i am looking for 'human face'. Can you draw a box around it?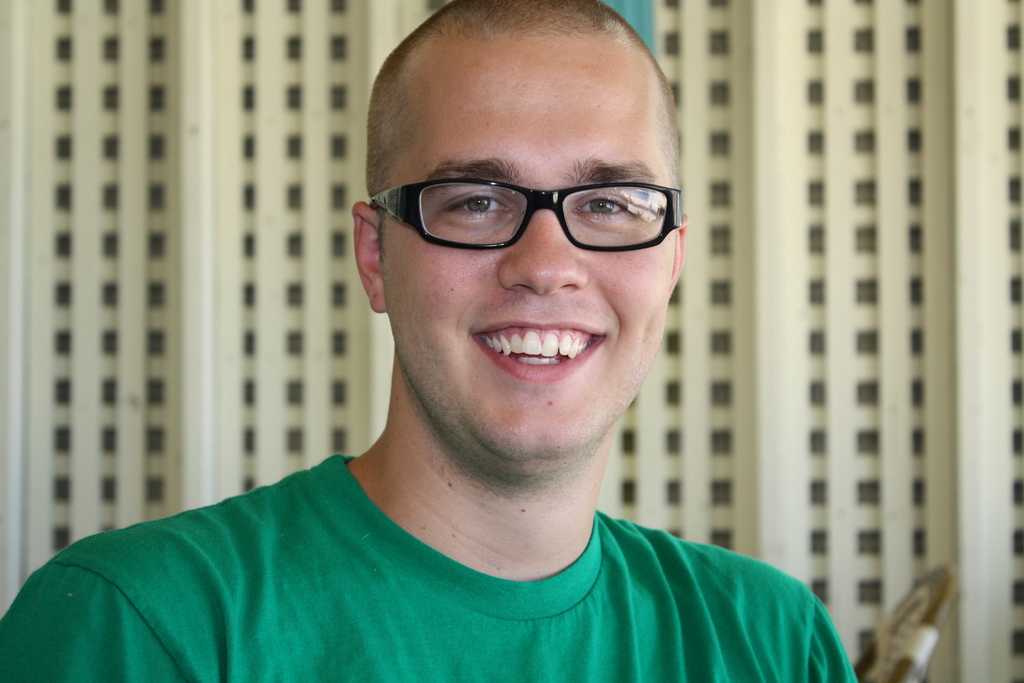
Sure, the bounding box is {"left": 380, "top": 26, "right": 672, "bottom": 463}.
